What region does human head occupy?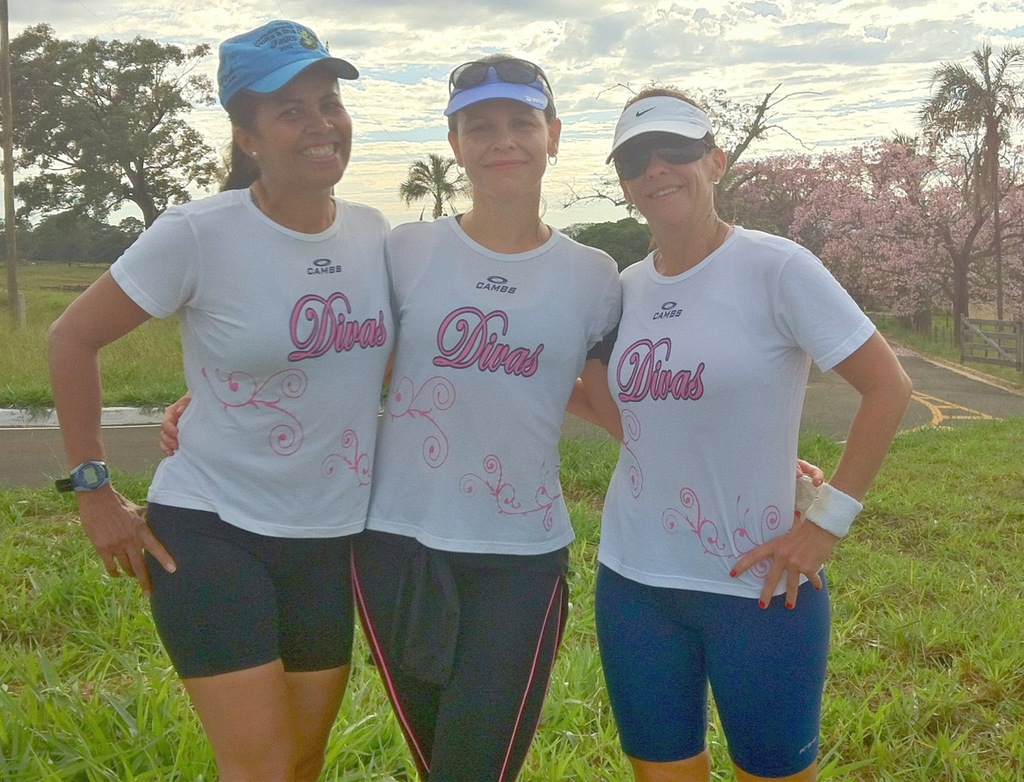
crop(447, 52, 561, 196).
